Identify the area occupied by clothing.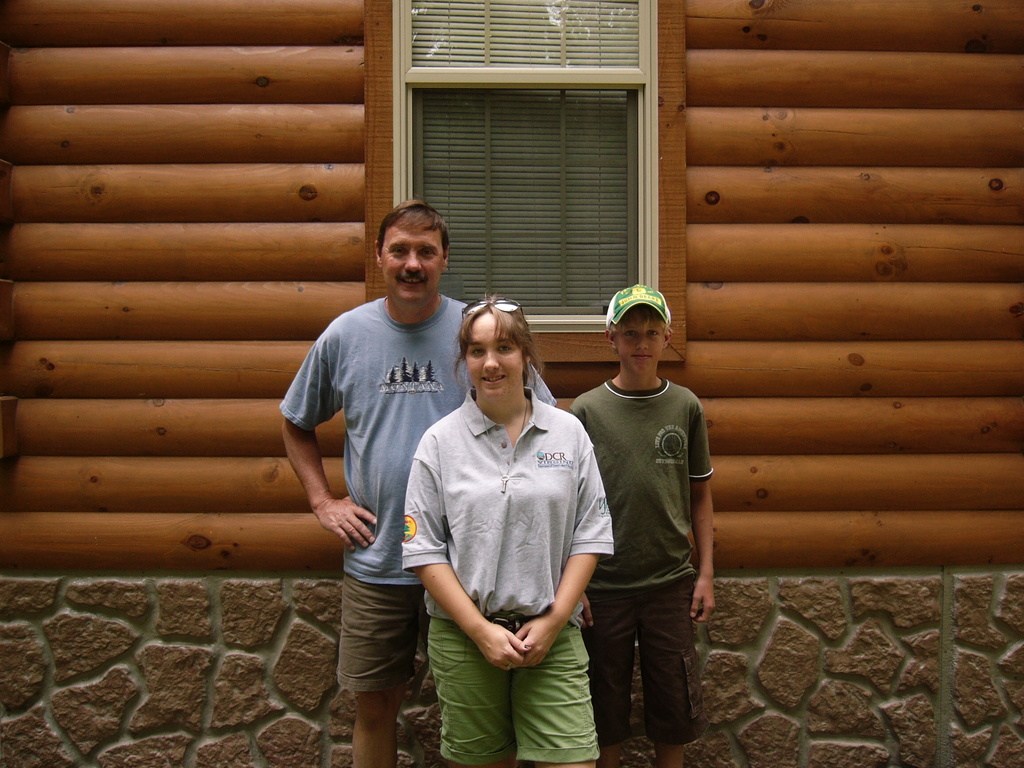
Area: [396, 343, 599, 728].
